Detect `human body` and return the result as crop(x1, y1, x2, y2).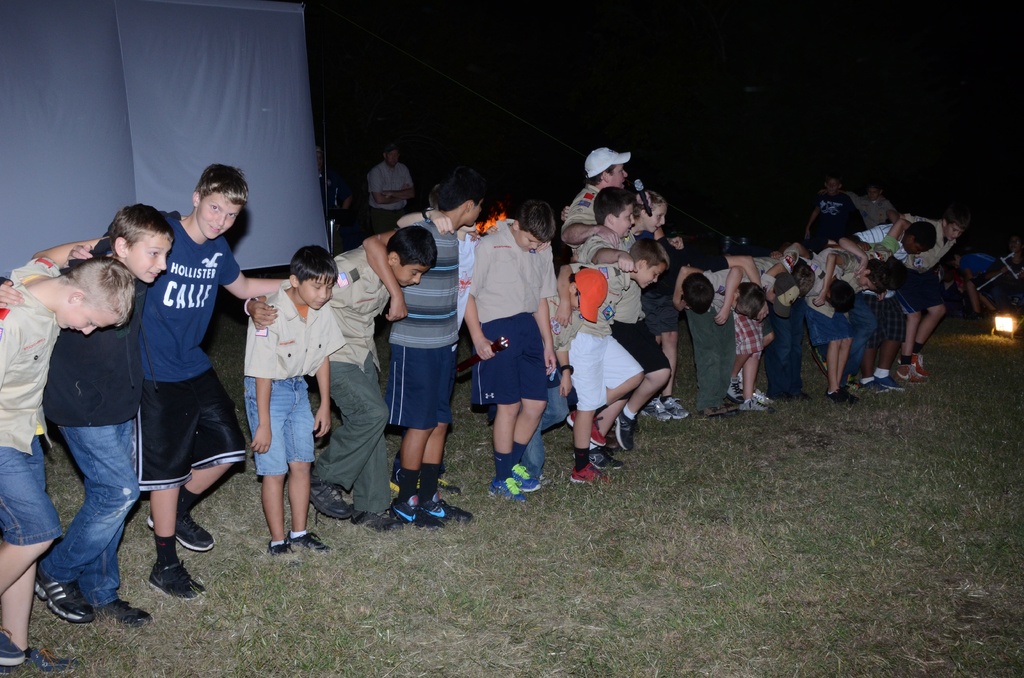
crop(731, 247, 801, 393).
